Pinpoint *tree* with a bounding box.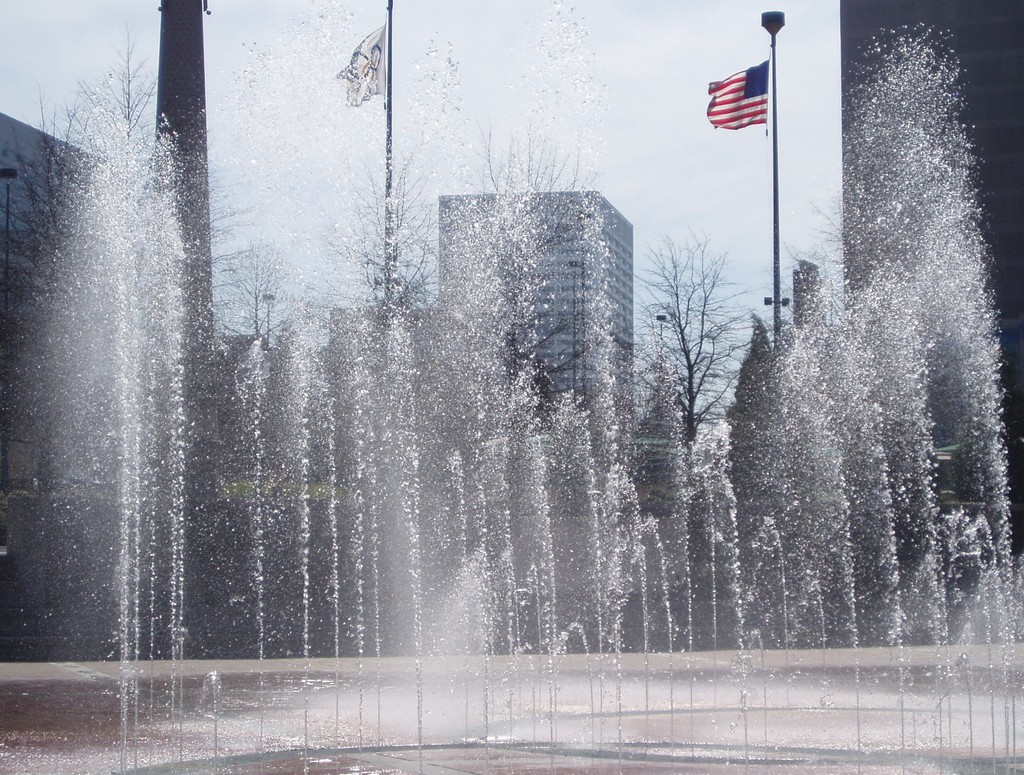
225/67/765/646.
